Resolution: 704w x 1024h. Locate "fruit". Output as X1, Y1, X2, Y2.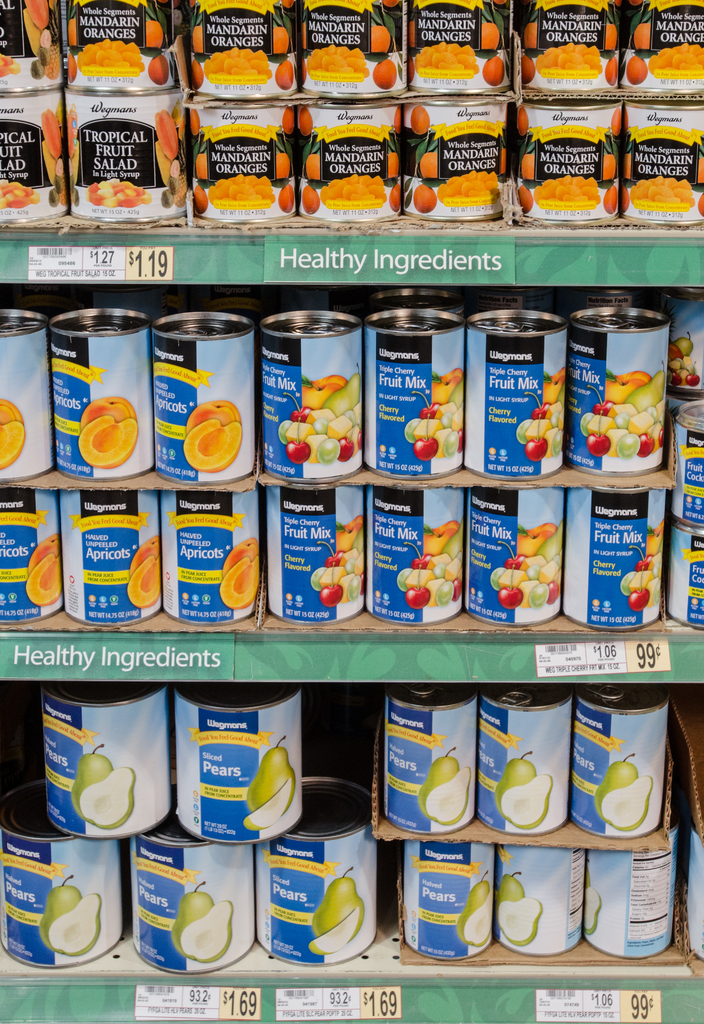
375, 58, 398, 88.
